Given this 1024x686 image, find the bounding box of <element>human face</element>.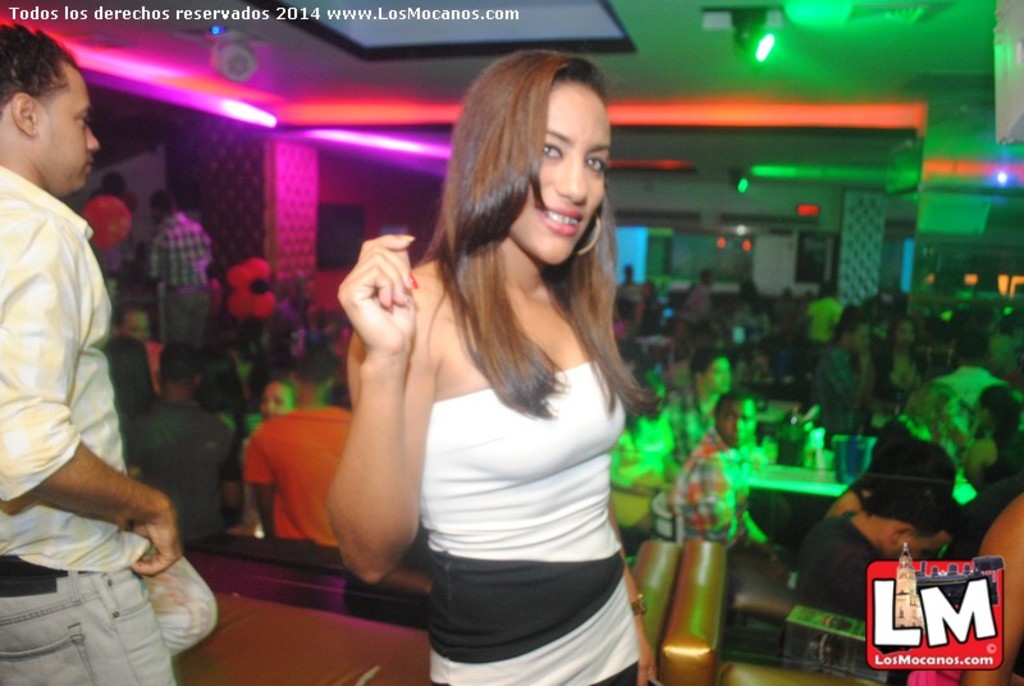
x1=33, y1=65, x2=100, y2=193.
